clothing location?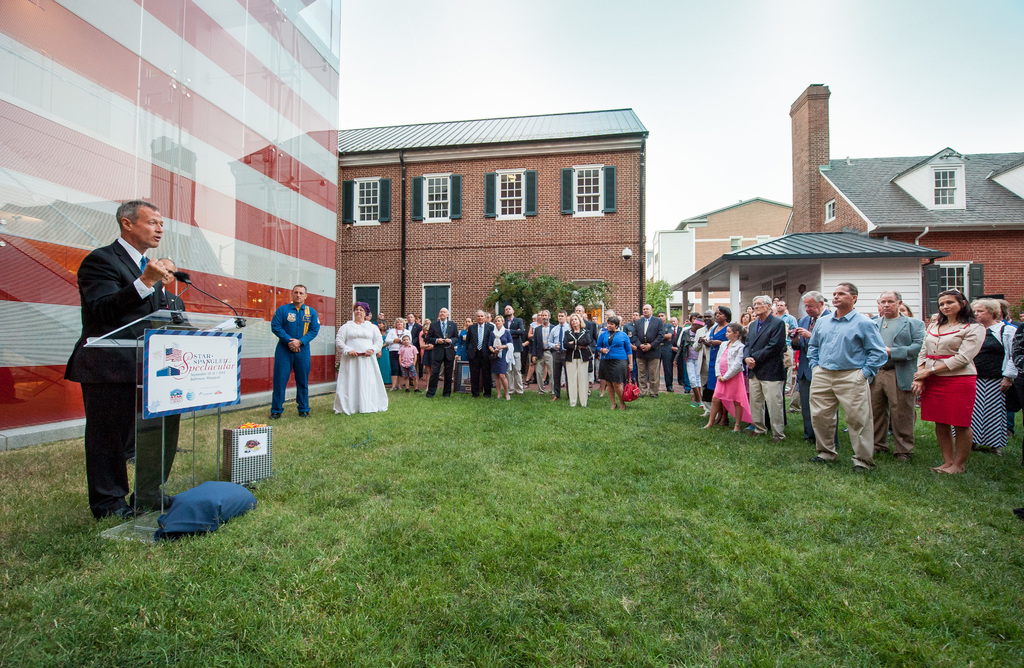
bbox(596, 324, 636, 382)
